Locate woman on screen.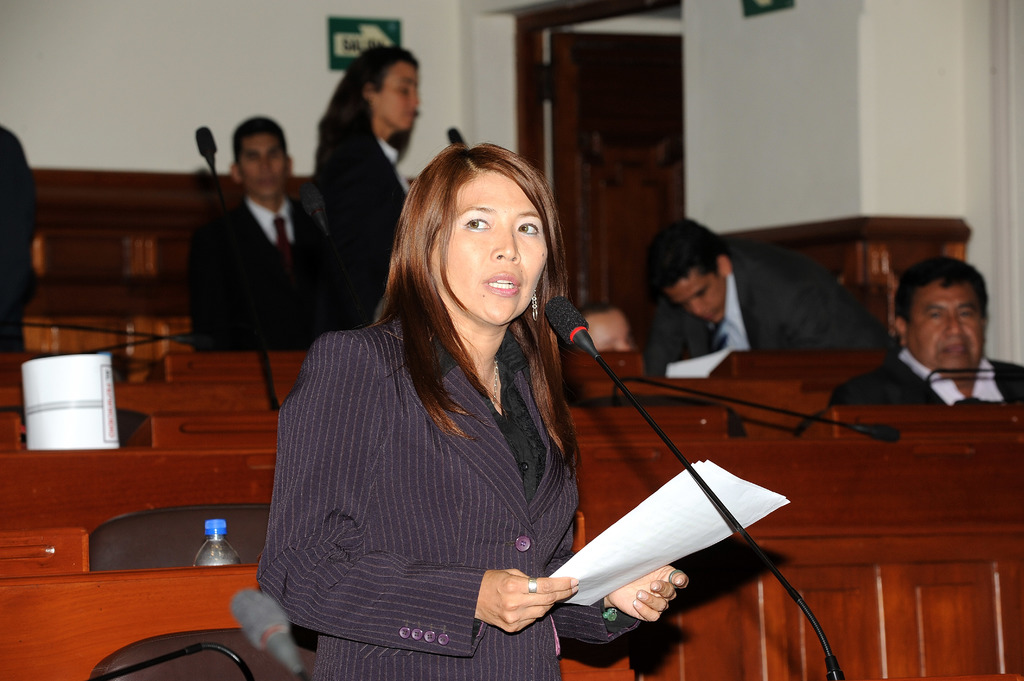
On screen at 307:46:414:300.
